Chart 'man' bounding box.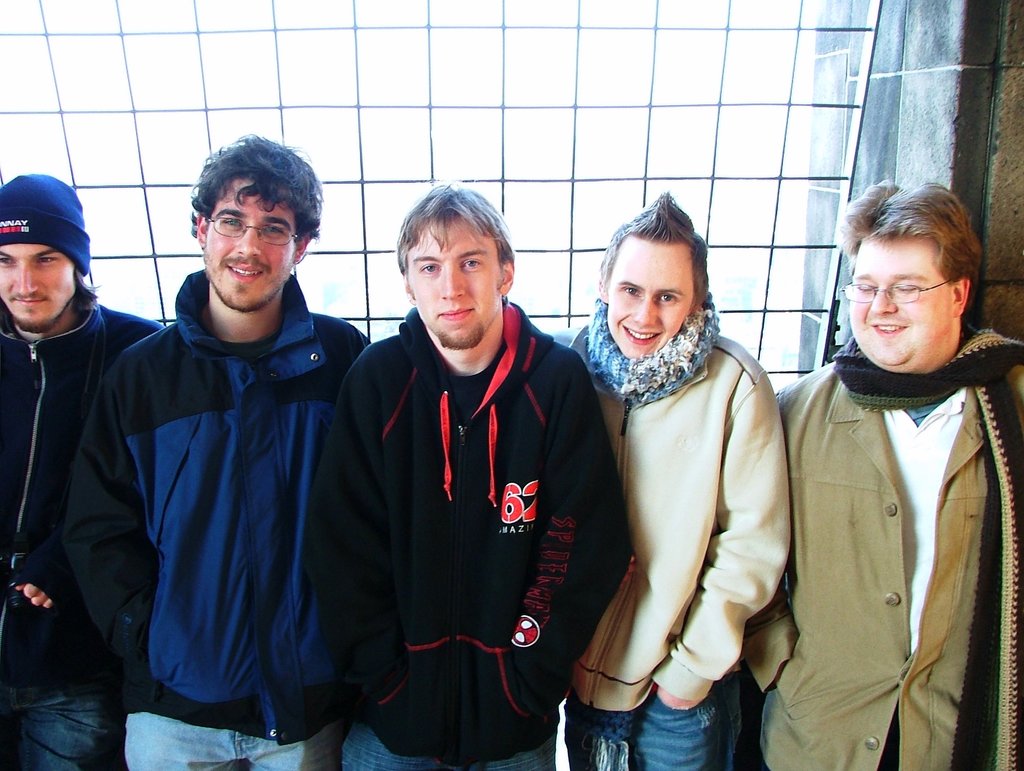
Charted: l=314, t=171, r=620, b=755.
